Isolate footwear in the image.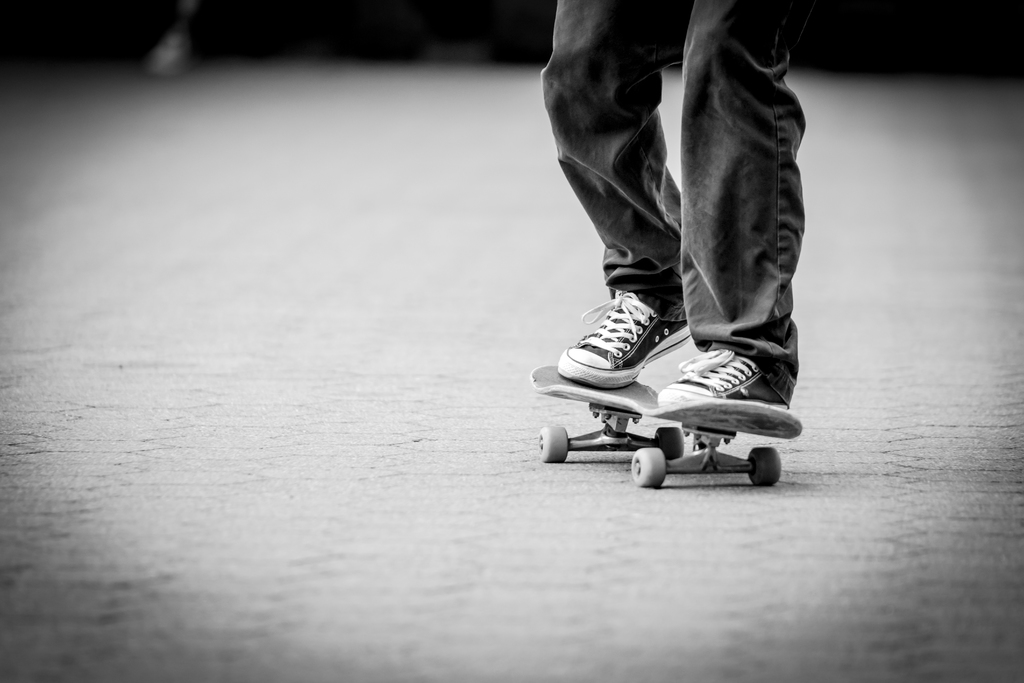
Isolated region: 554 287 692 390.
